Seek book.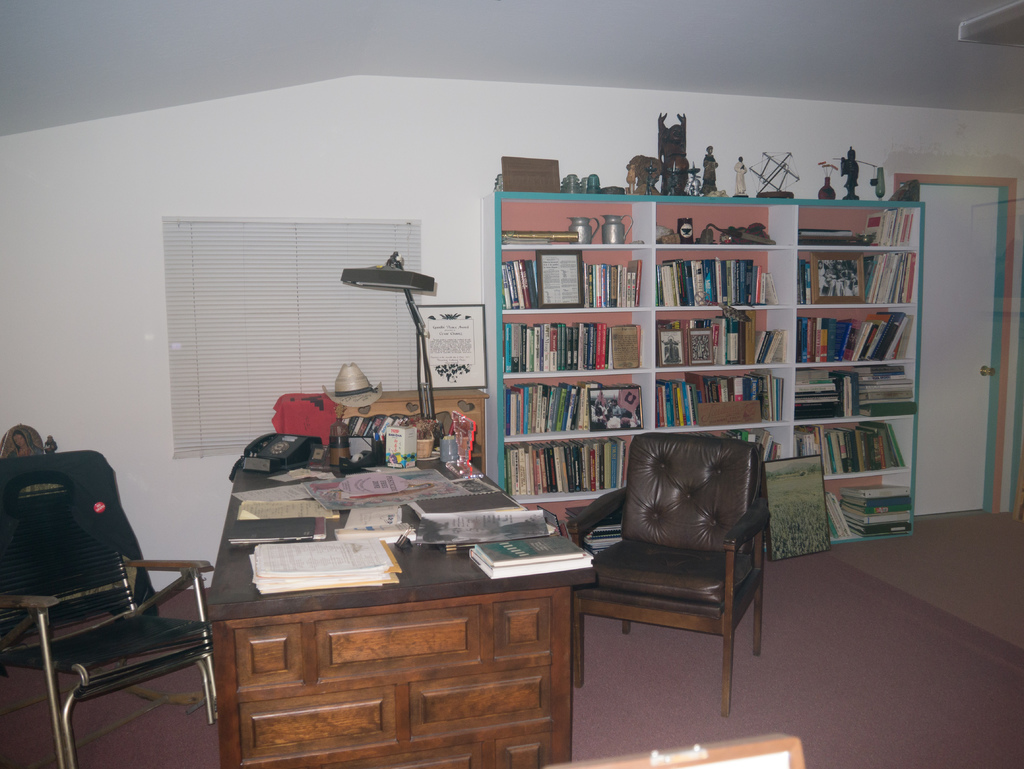
(left=330, top=522, right=422, bottom=543).
